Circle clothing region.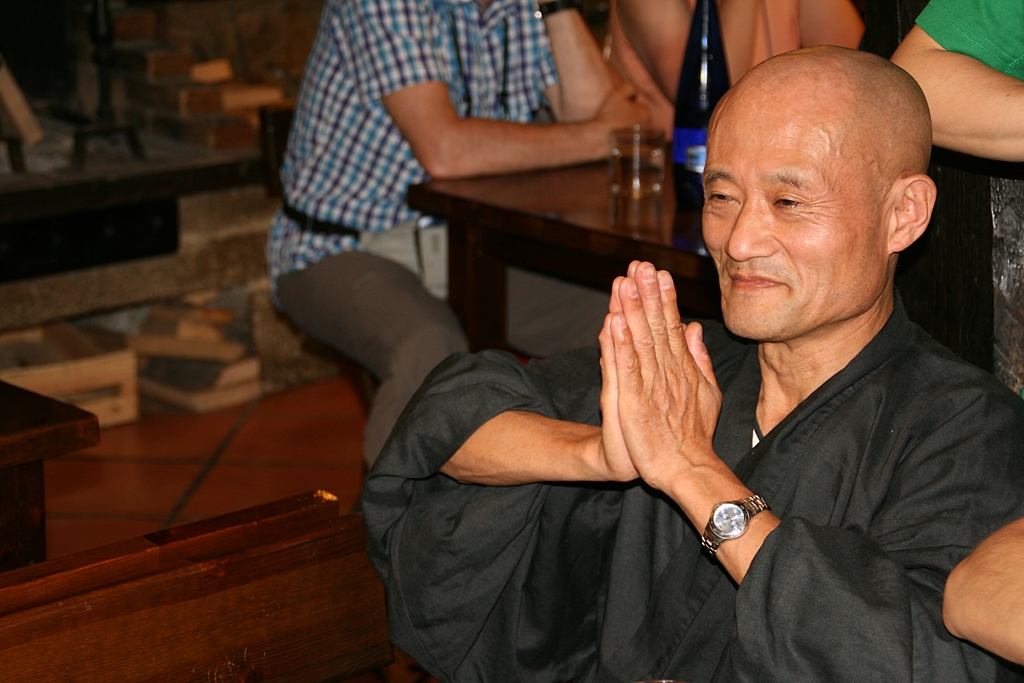
Region: locate(608, 0, 804, 141).
